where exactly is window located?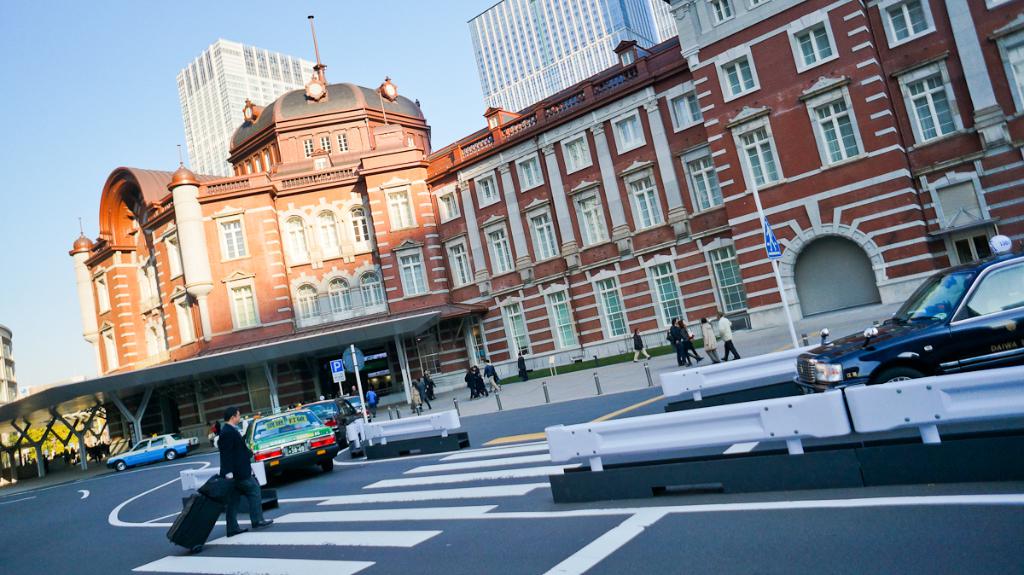
Its bounding box is BBox(798, 73, 866, 166).
